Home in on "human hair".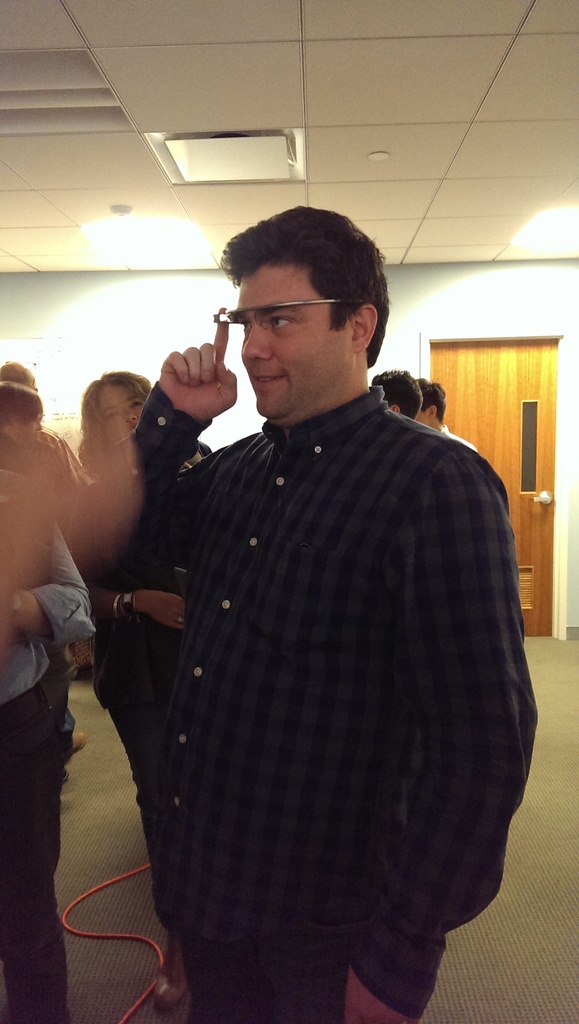
Homed in at (x1=415, y1=378, x2=446, y2=422).
